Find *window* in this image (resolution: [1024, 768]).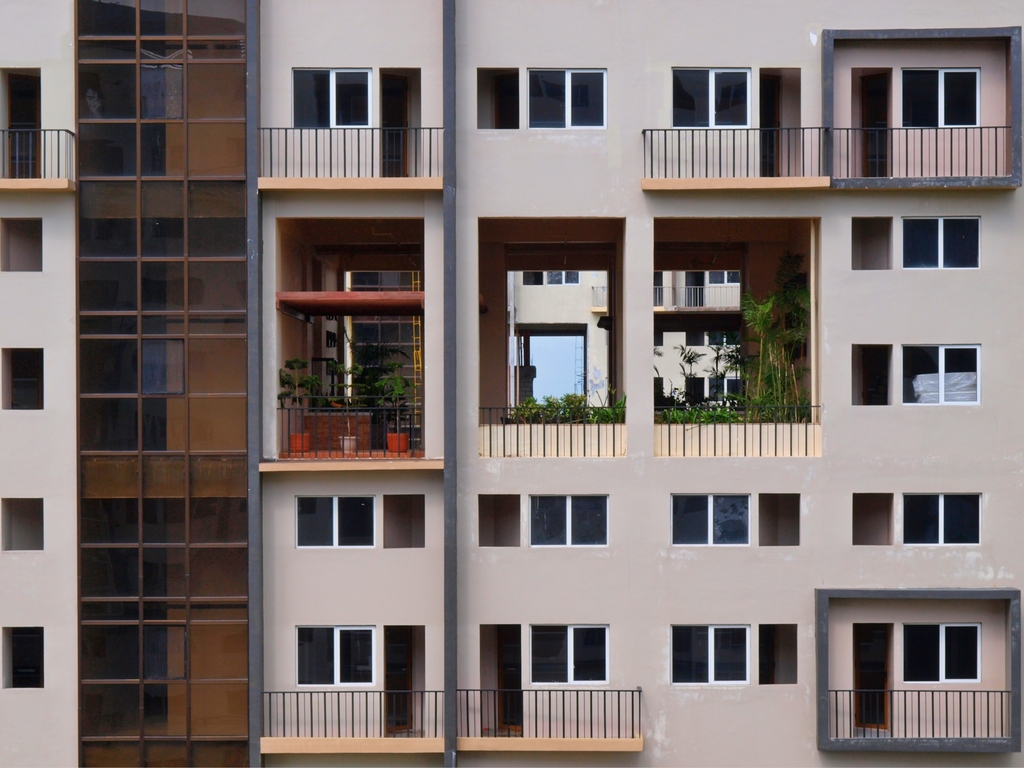
crop(296, 624, 427, 743).
